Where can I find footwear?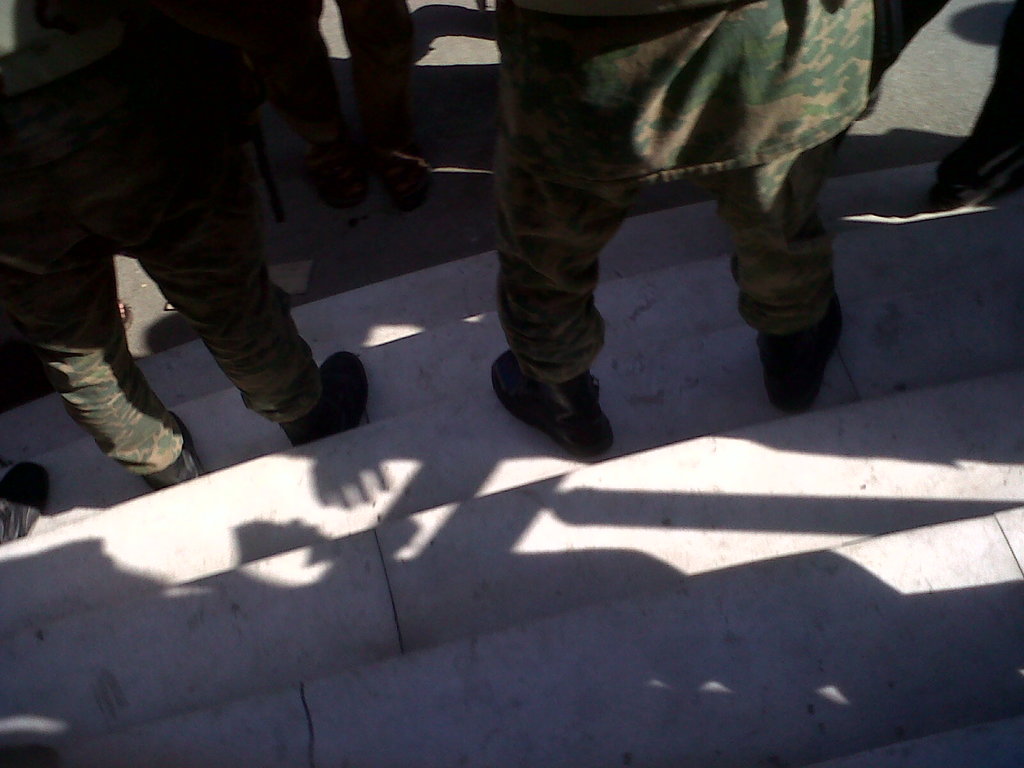
You can find it at {"left": 755, "top": 291, "right": 841, "bottom": 415}.
